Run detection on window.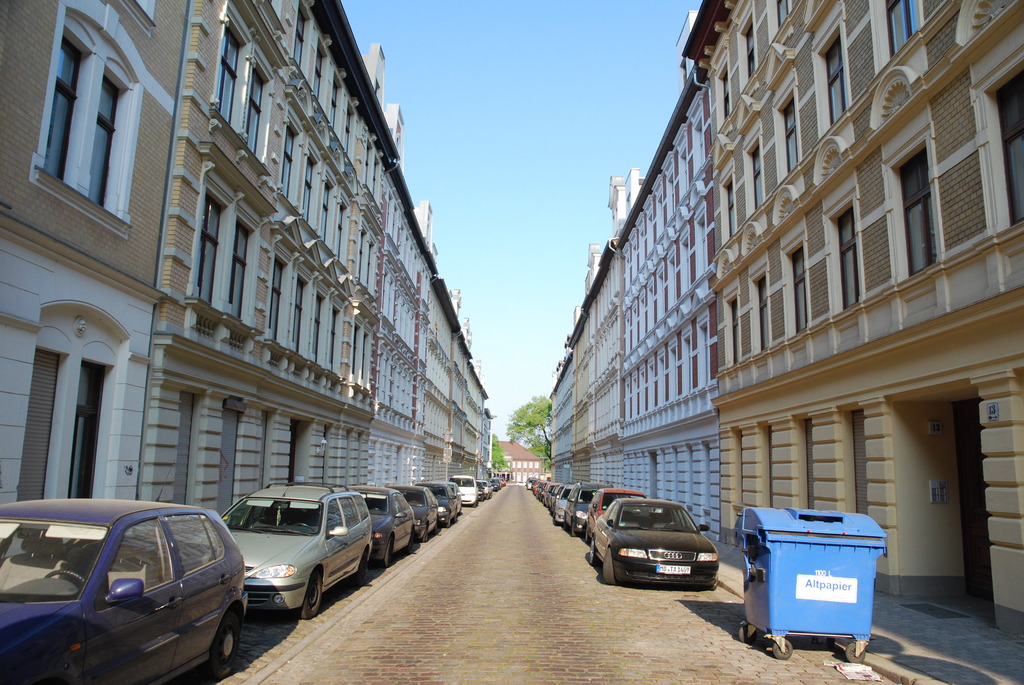
Result: bbox(278, 255, 321, 372).
